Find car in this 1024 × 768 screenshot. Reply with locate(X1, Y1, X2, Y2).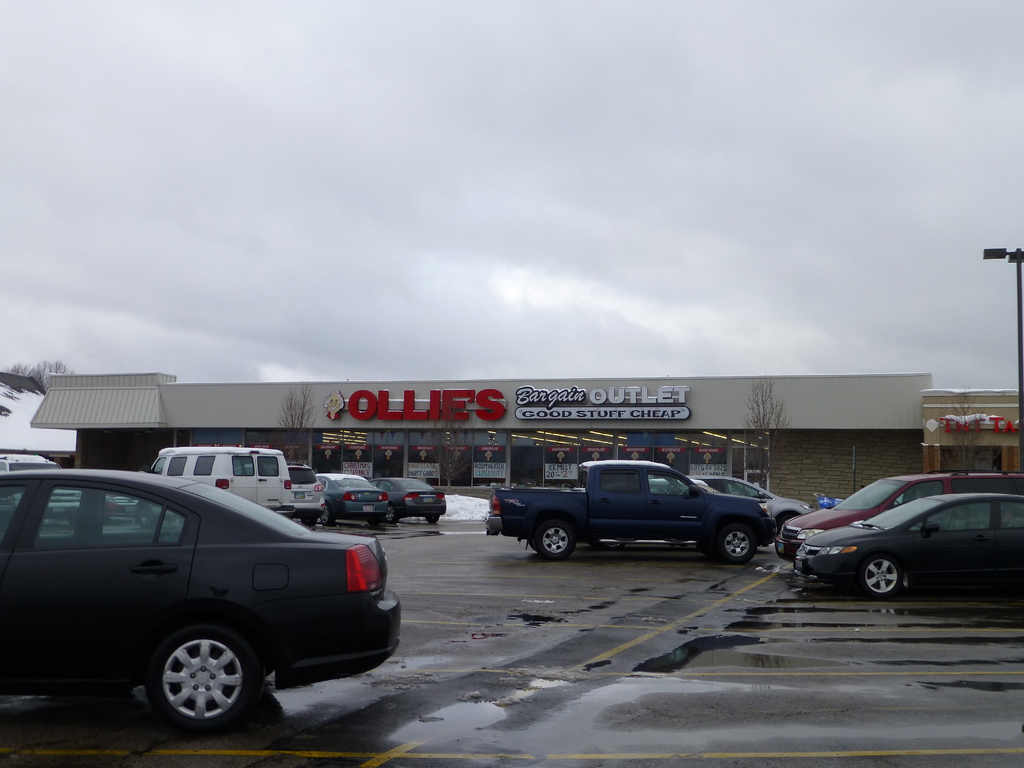
locate(795, 491, 1023, 598).
